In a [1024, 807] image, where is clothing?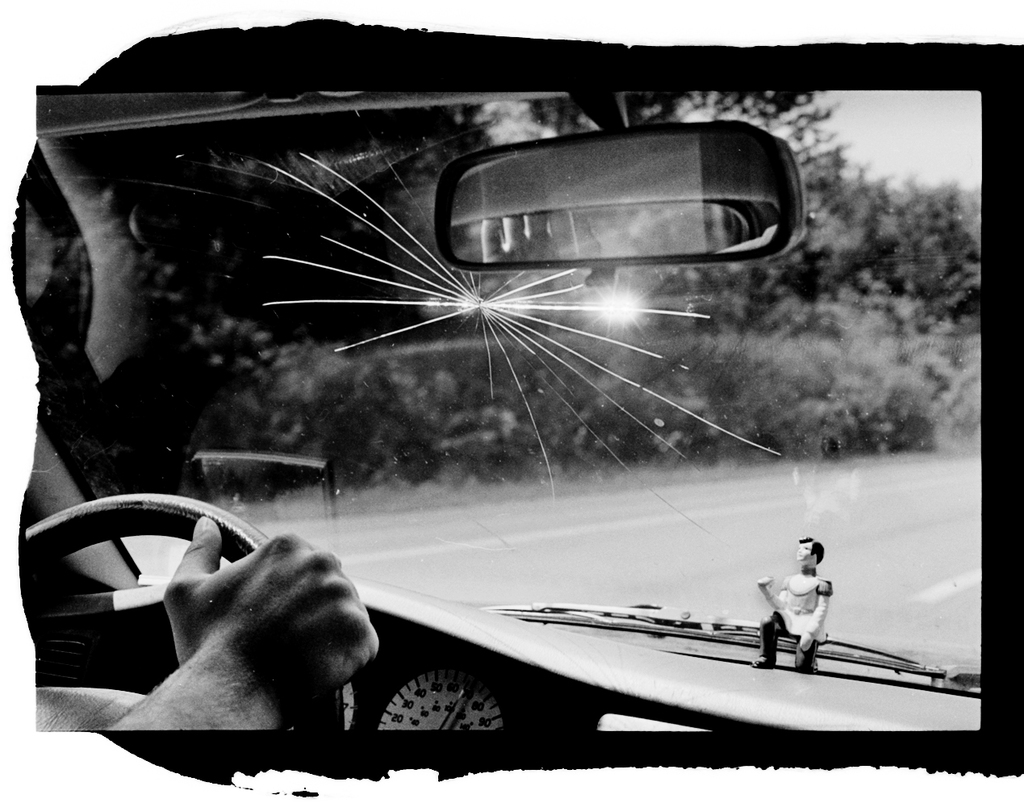
753/574/809/676.
